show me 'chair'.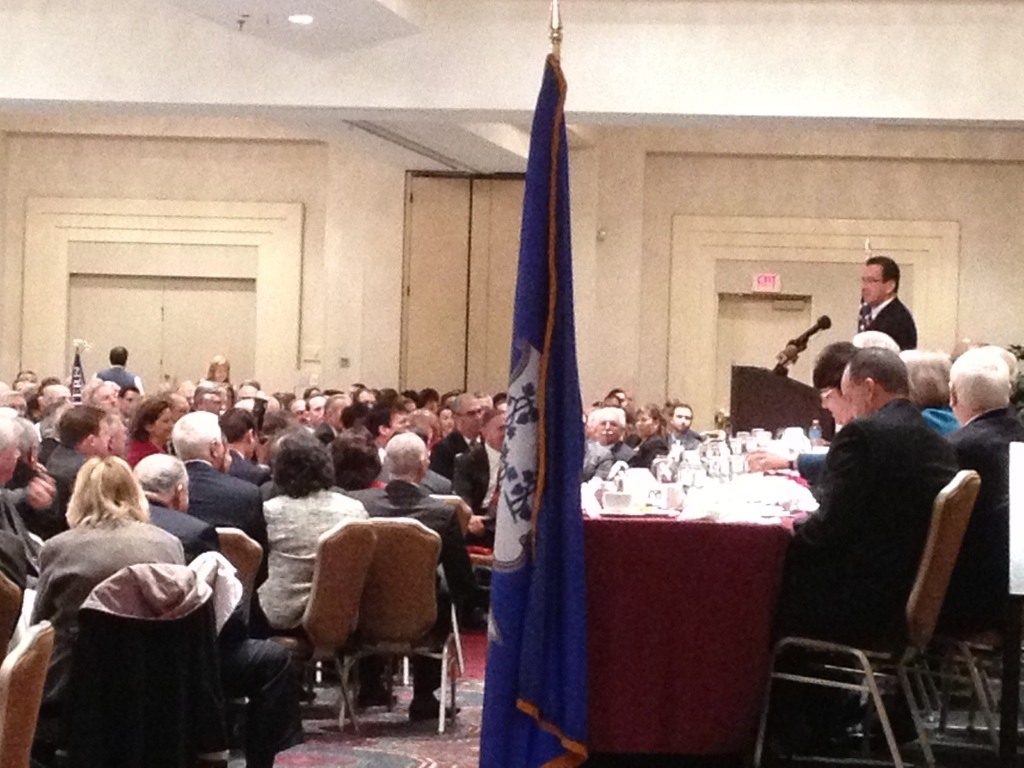
'chair' is here: 758, 467, 982, 767.
